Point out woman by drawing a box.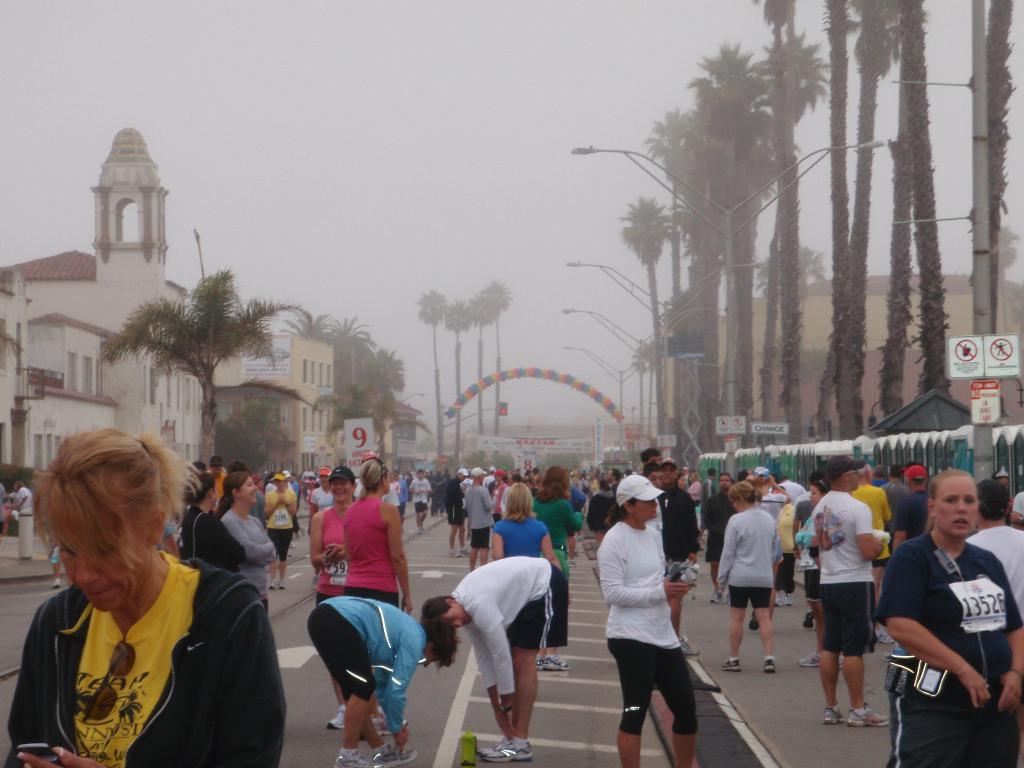
Rect(793, 479, 847, 671).
